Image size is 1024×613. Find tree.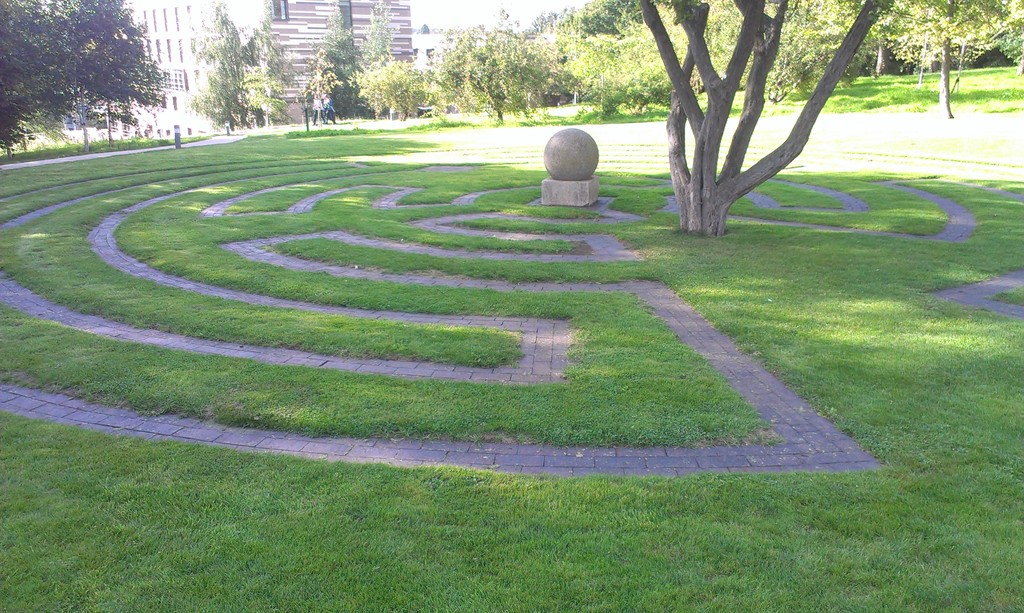
locate(884, 0, 1018, 122).
